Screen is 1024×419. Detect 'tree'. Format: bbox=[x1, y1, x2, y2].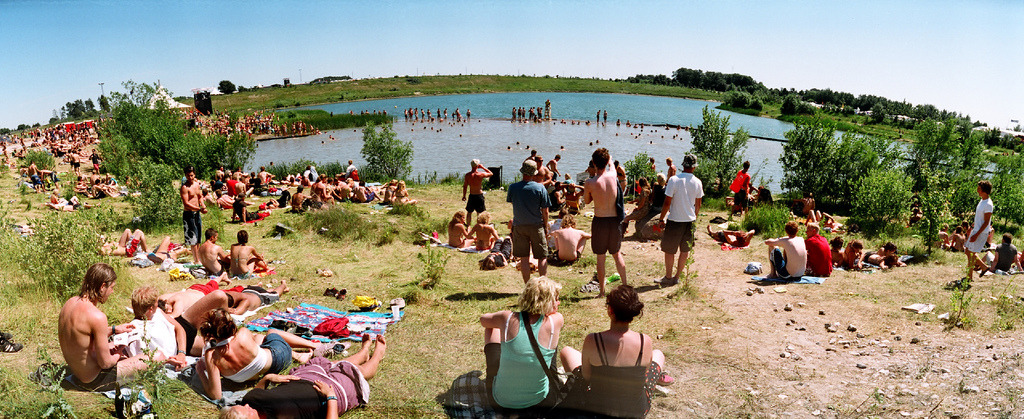
bbox=[675, 96, 767, 200].
